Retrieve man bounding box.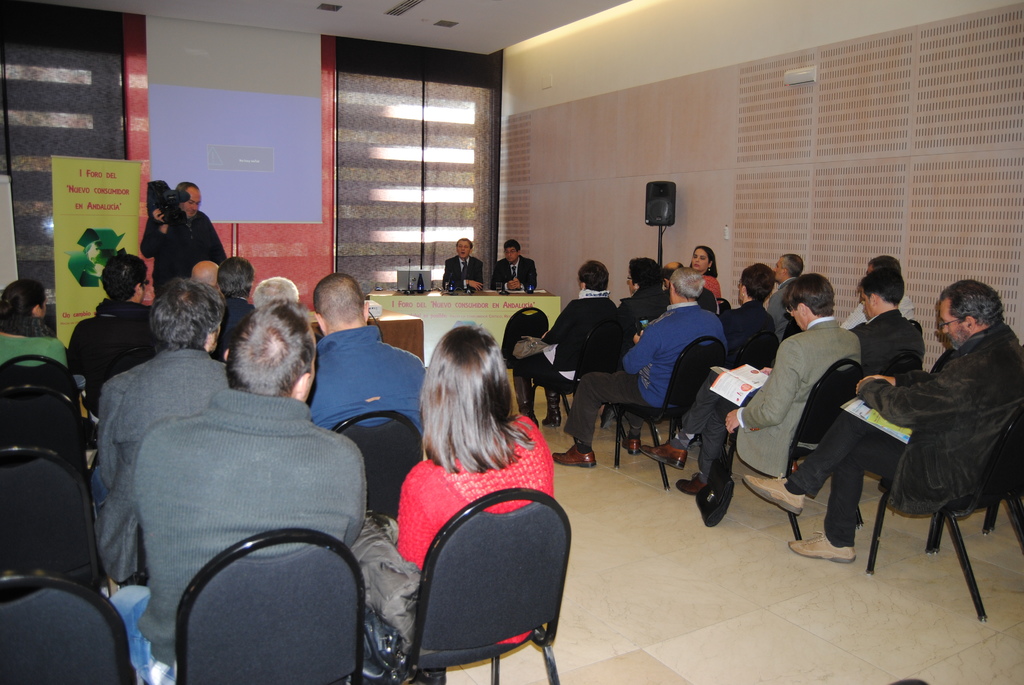
Bounding box: x1=491, y1=239, x2=538, y2=291.
